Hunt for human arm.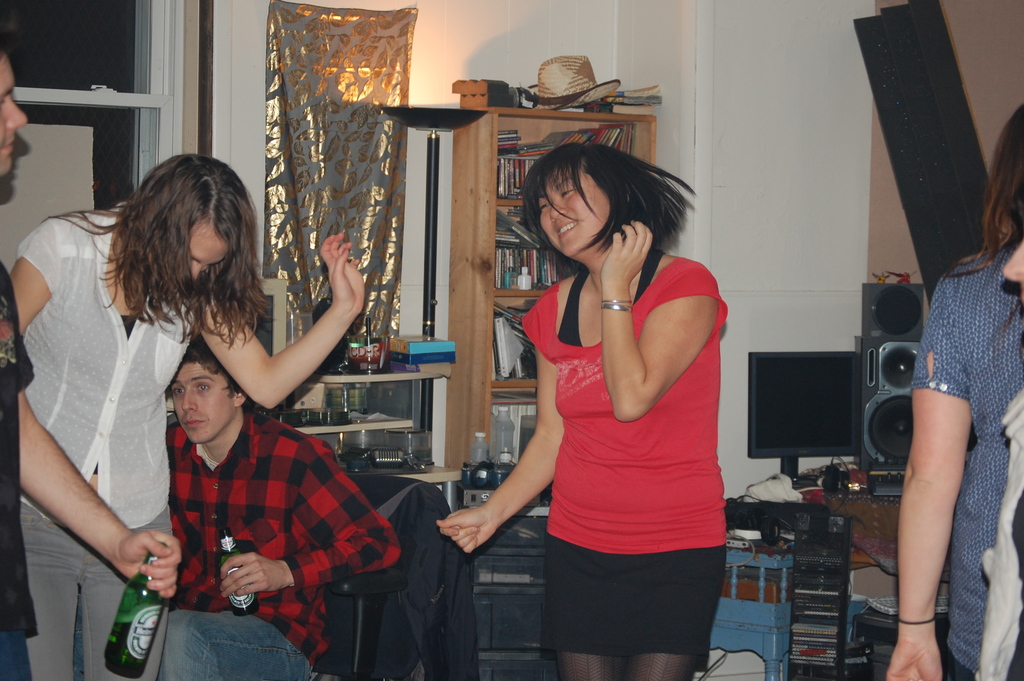
Hunted down at l=214, t=431, r=413, b=600.
